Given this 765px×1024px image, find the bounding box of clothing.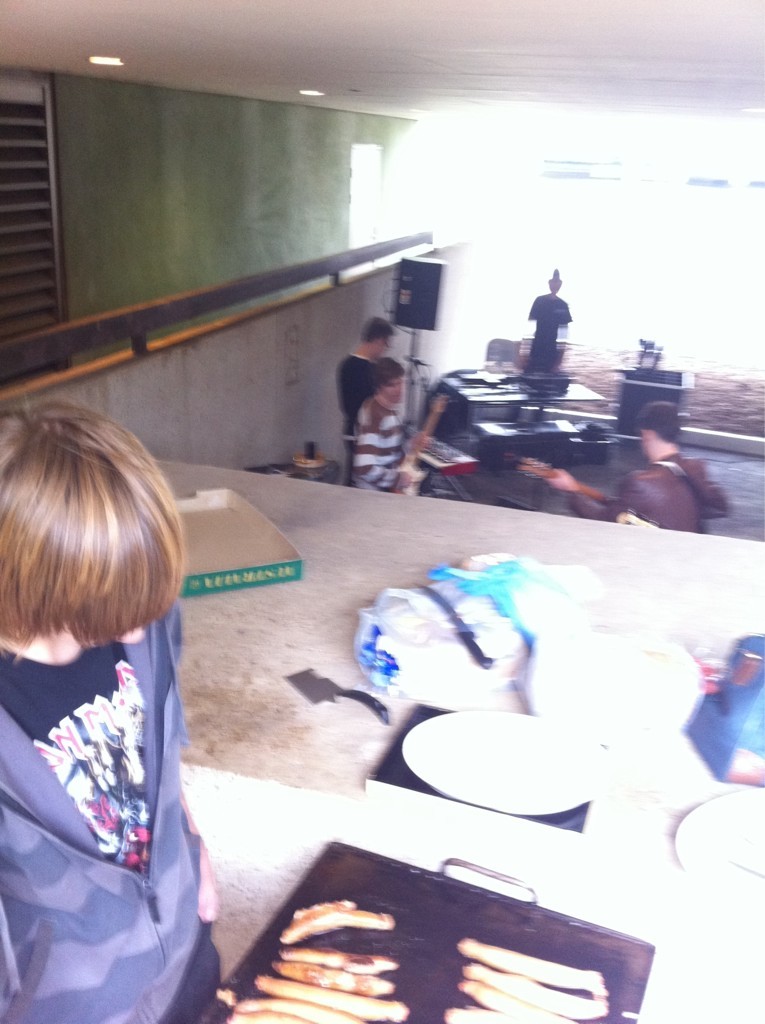
{"left": 337, "top": 345, "right": 378, "bottom": 469}.
